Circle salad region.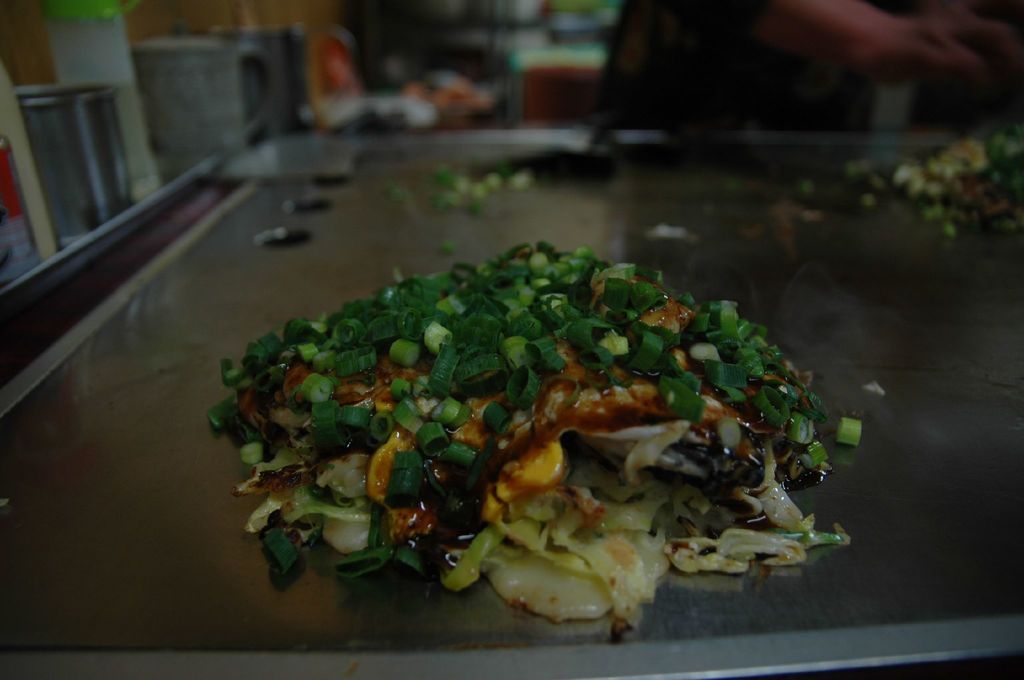
Region: Rect(200, 232, 872, 647).
